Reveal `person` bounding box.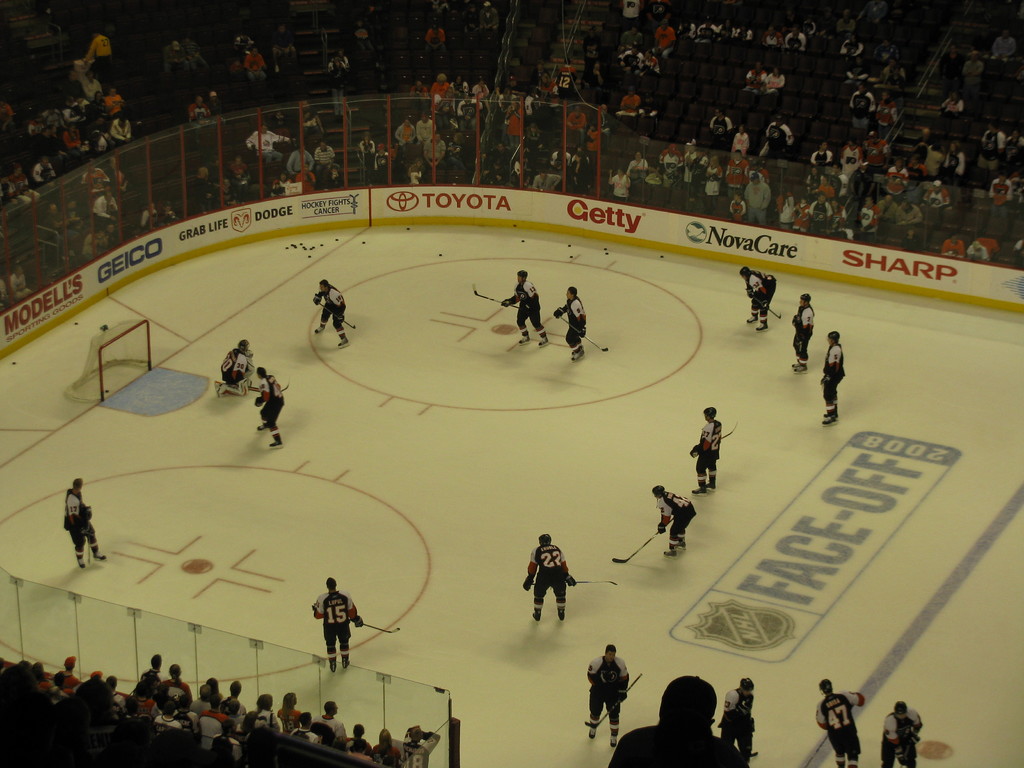
Revealed: <bbox>210, 342, 260, 404</bbox>.
